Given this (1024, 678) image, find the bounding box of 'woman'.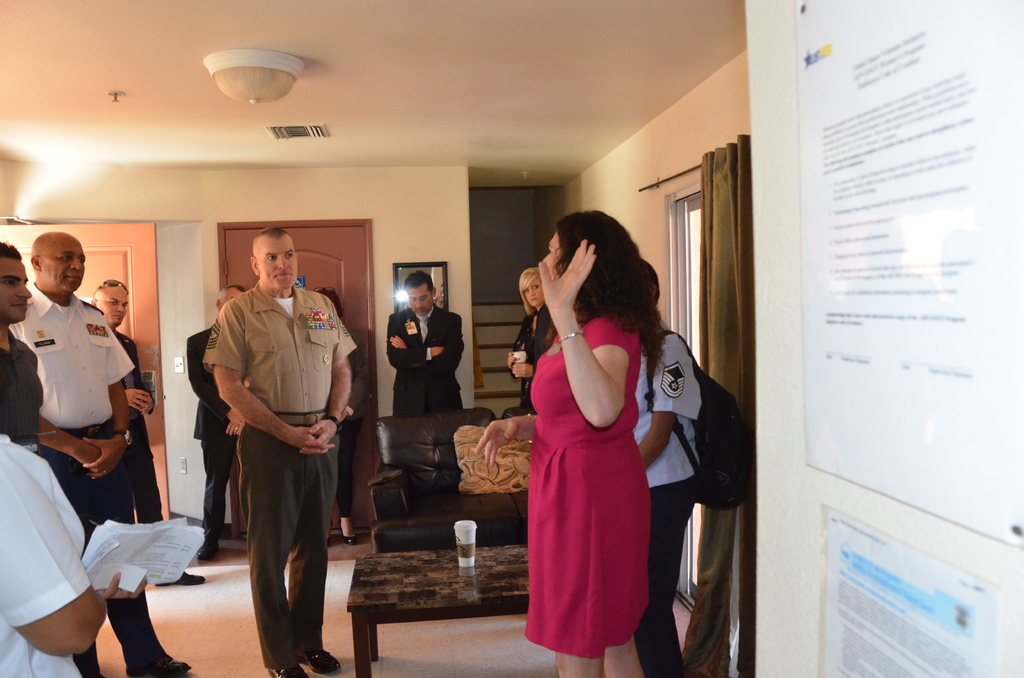
x1=316 y1=286 x2=372 y2=546.
